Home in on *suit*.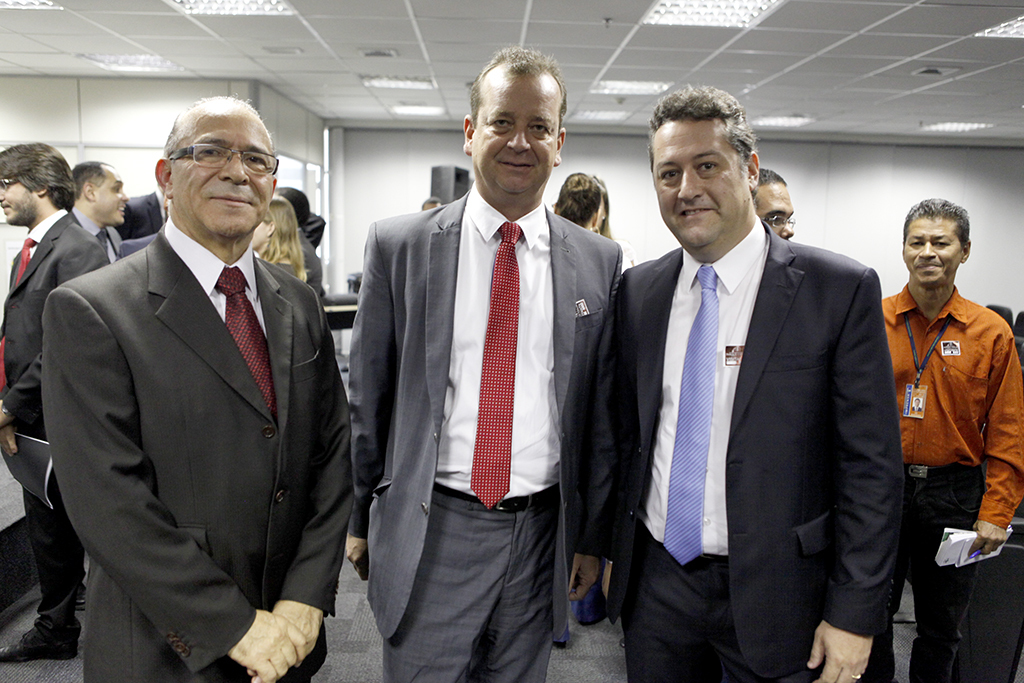
Homed in at left=347, top=179, right=620, bottom=682.
